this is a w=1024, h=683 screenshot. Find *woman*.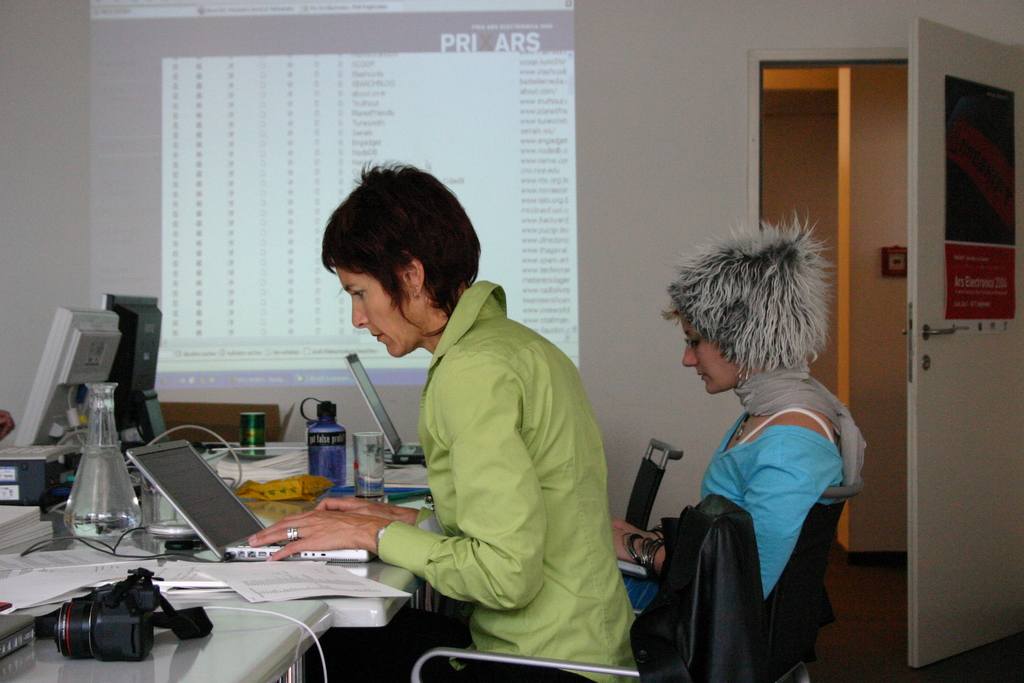
Bounding box: box(246, 161, 645, 682).
